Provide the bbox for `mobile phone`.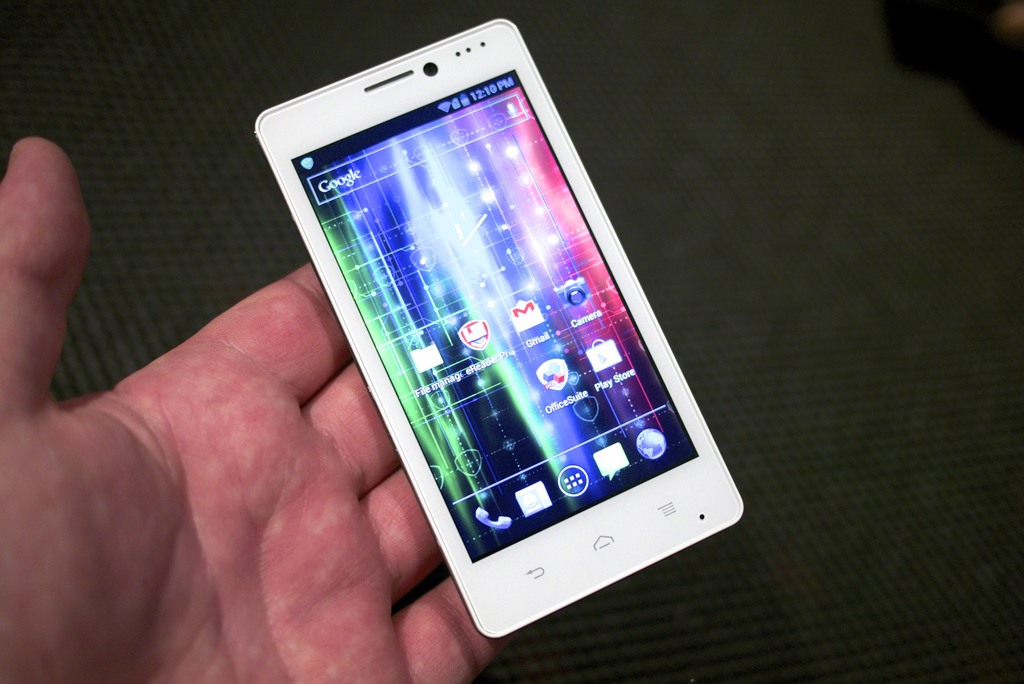
<bbox>269, 7, 730, 647</bbox>.
